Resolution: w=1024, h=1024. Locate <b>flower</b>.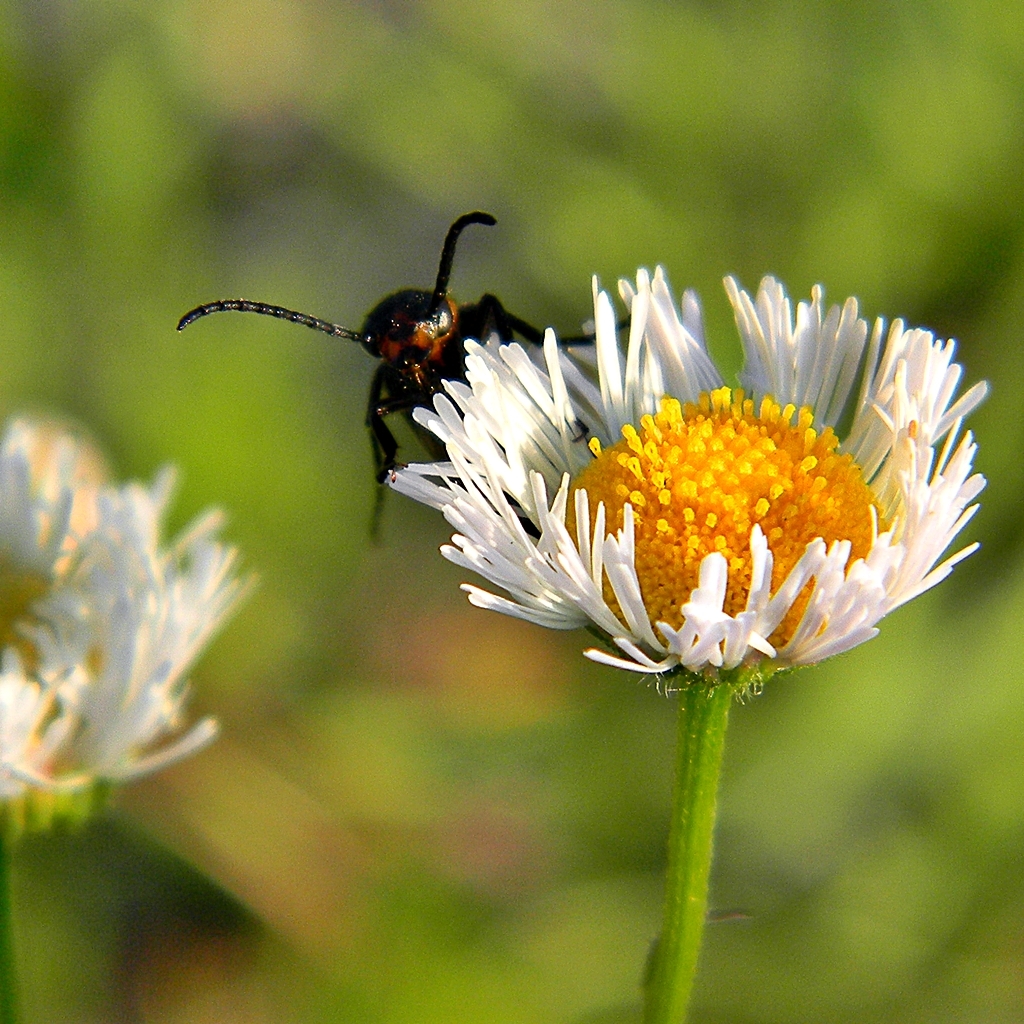
(left=386, top=264, right=996, bottom=695).
